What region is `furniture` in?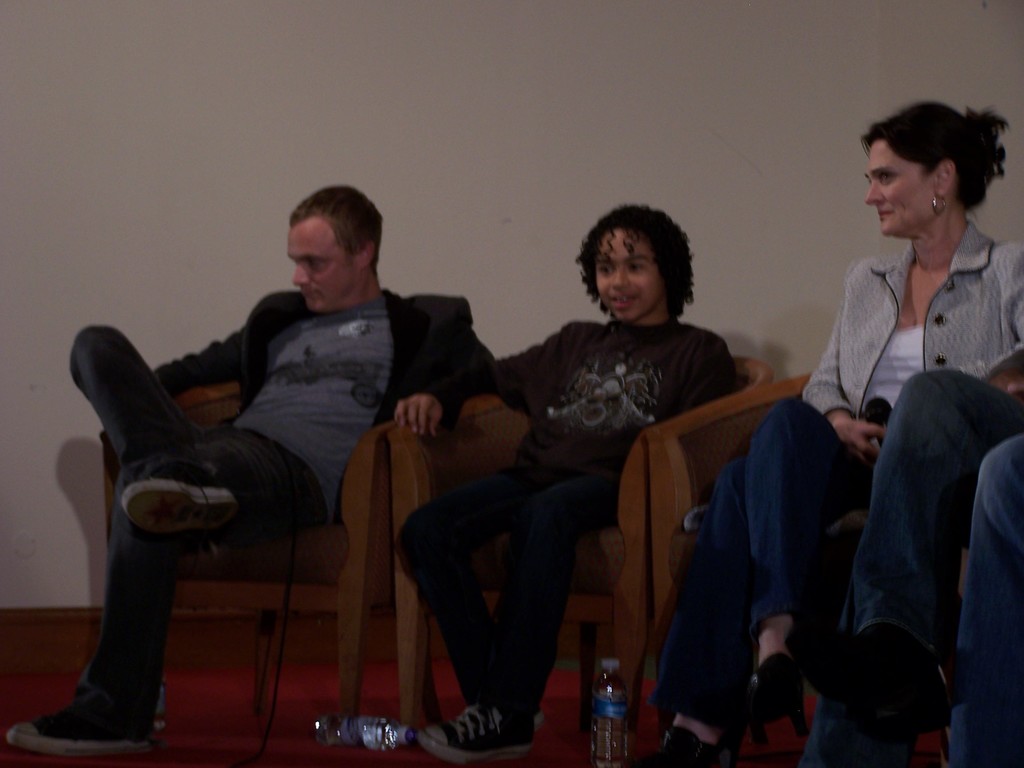
crop(388, 372, 774, 730).
